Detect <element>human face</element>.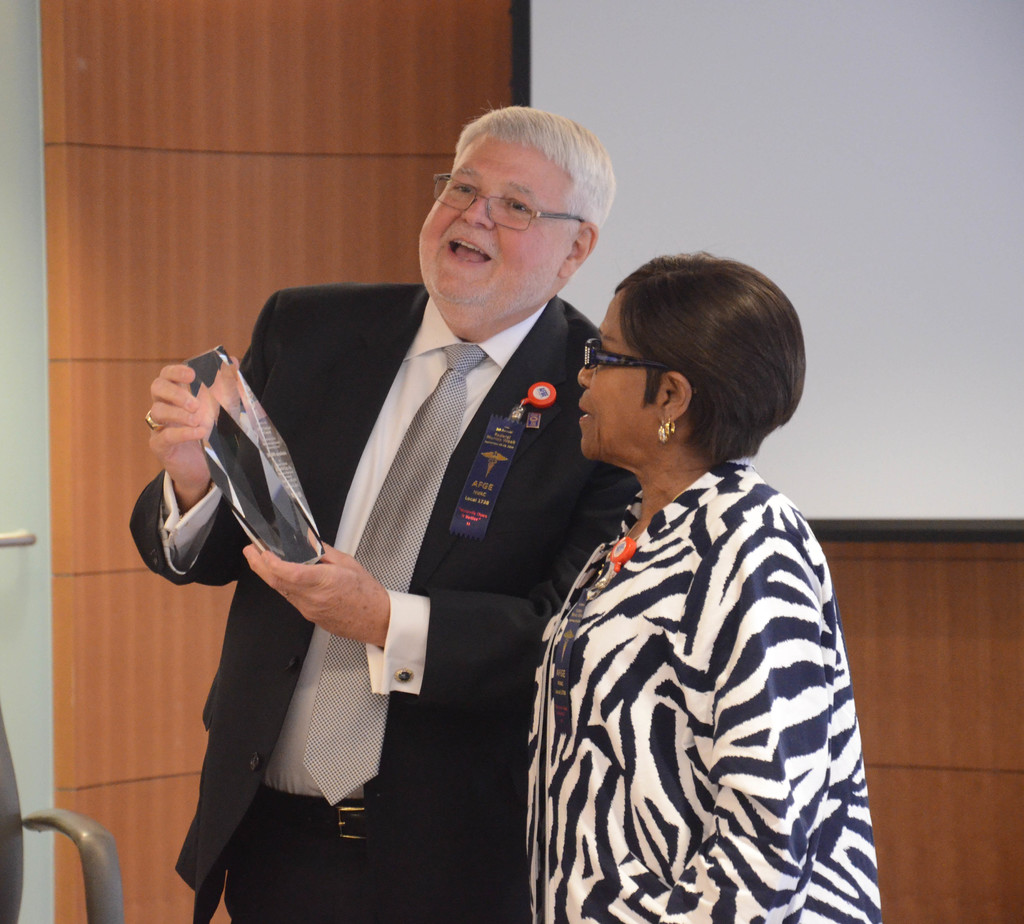
Detected at <bbox>419, 136, 580, 304</bbox>.
